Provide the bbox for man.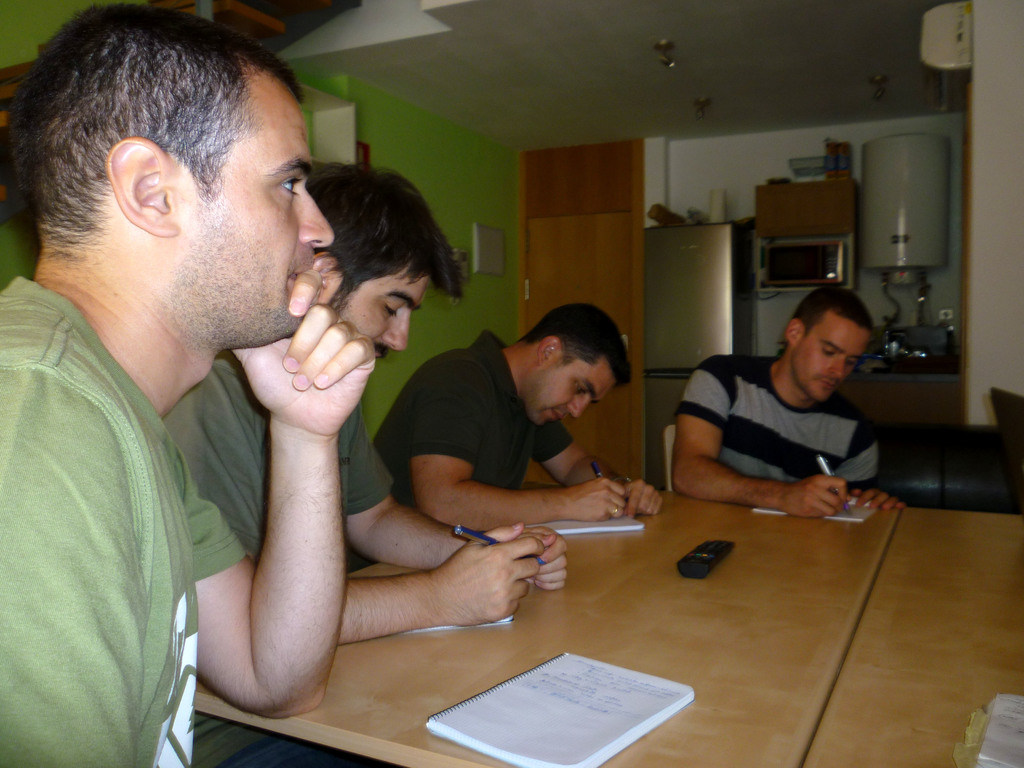
(left=673, top=282, right=906, bottom=515).
